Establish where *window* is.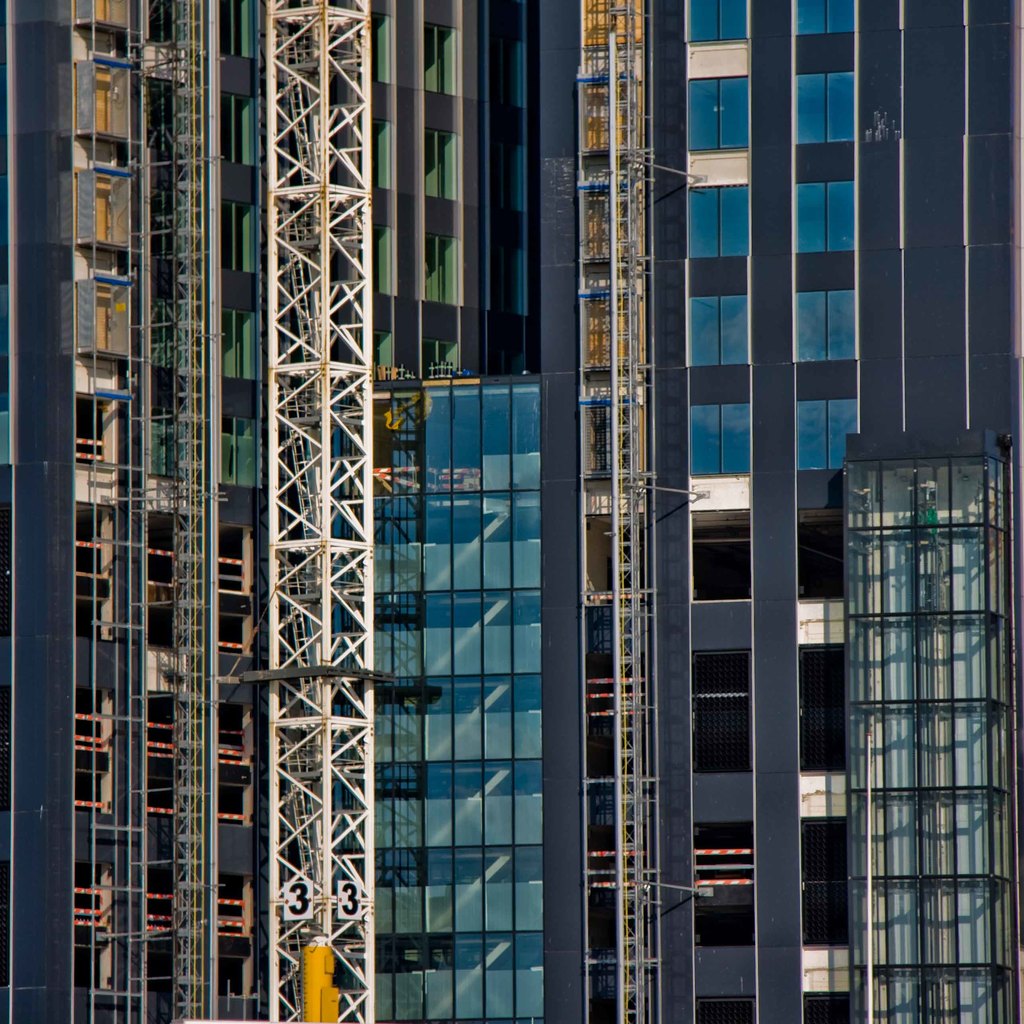
Established at pyautogui.locateOnScreen(684, 176, 750, 262).
